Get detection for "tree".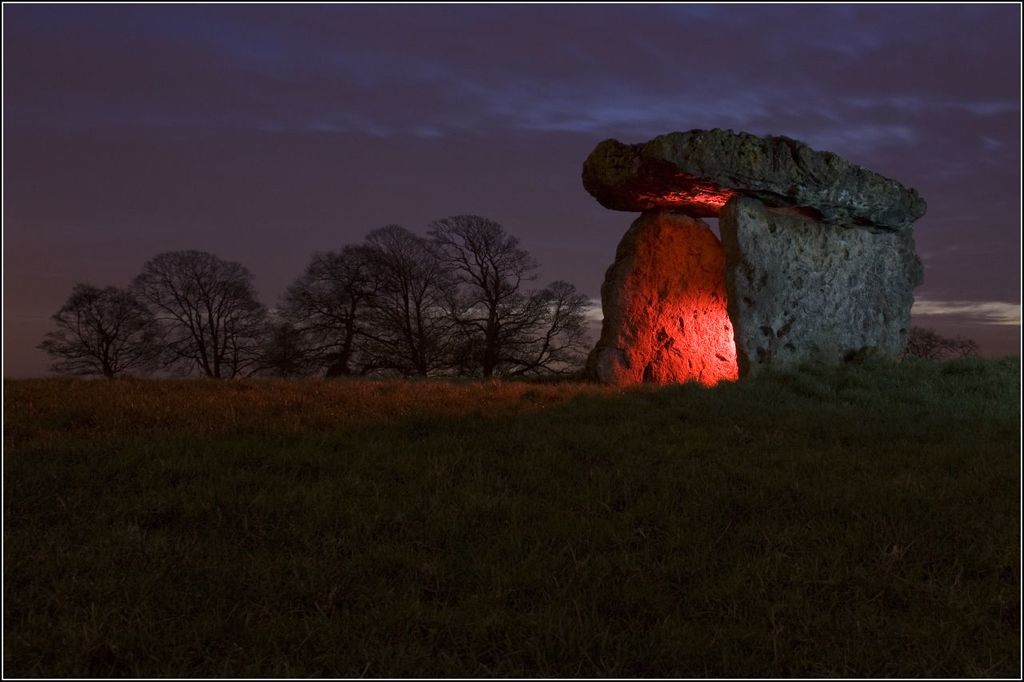
Detection: bbox=[32, 289, 174, 387].
